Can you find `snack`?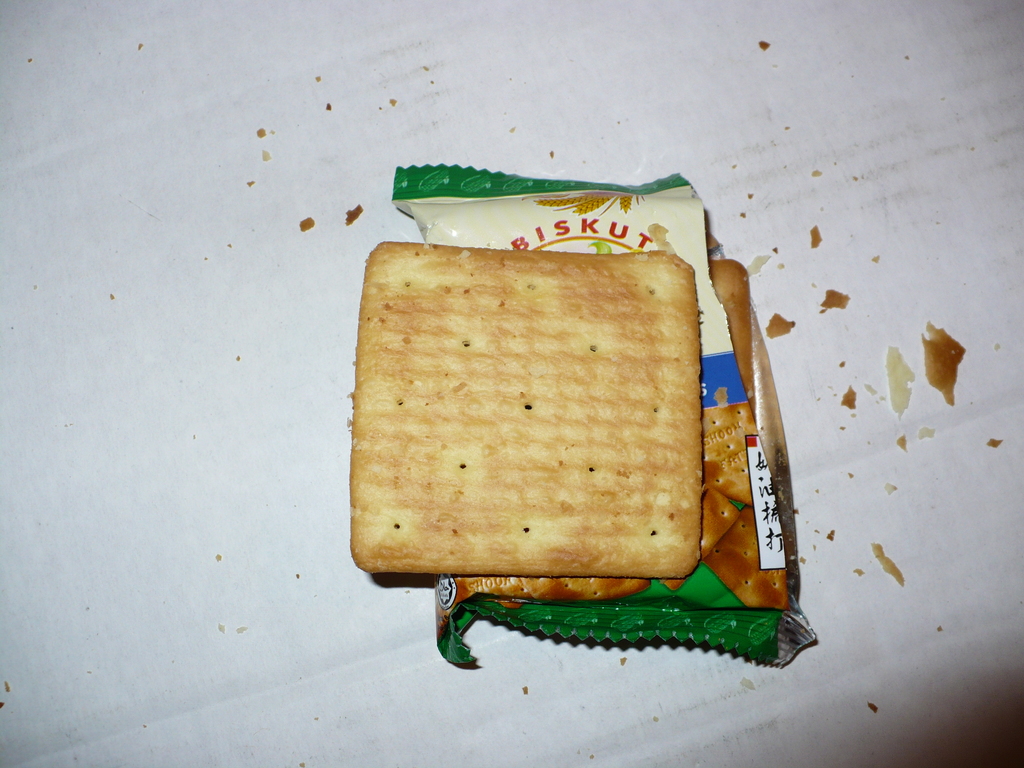
Yes, bounding box: box=[463, 566, 668, 595].
